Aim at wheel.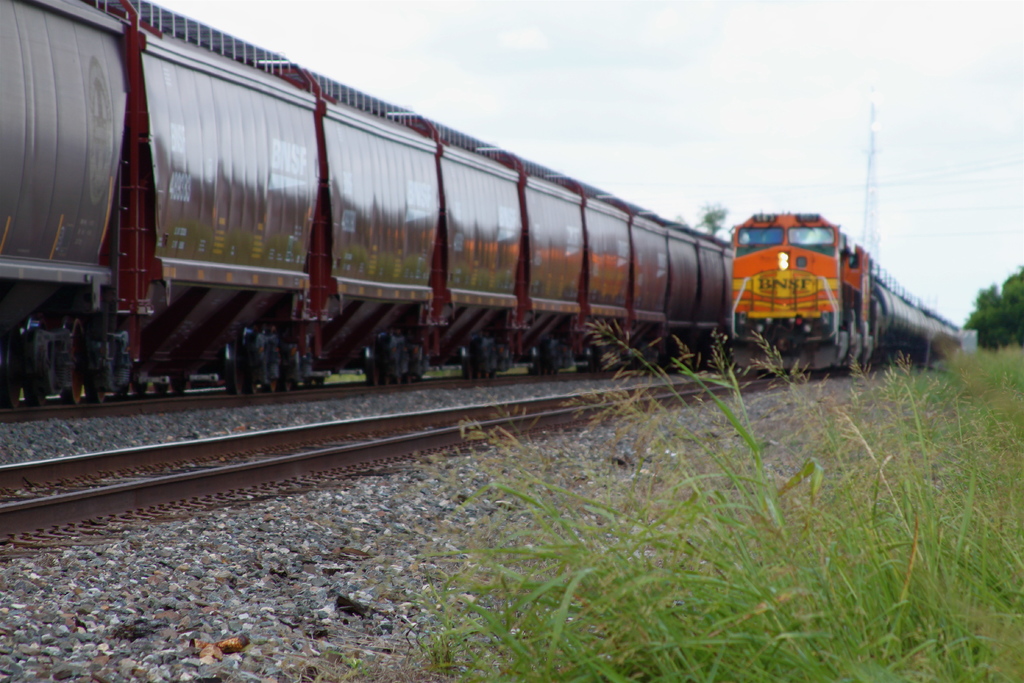
Aimed at pyautogui.locateOnScreen(472, 366, 484, 377).
